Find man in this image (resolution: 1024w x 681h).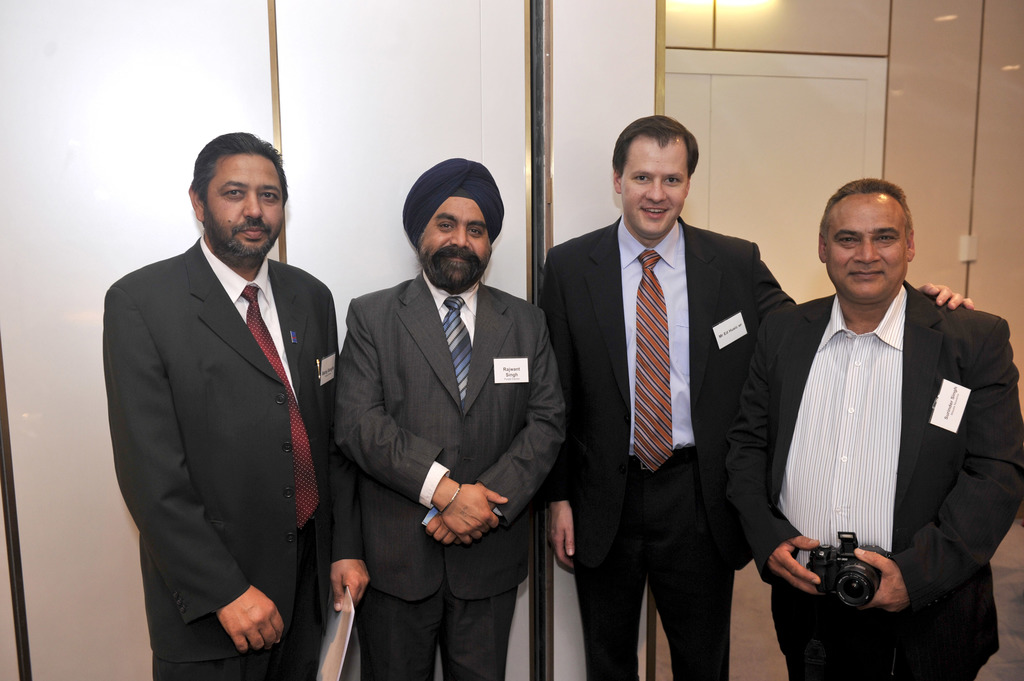
rect(727, 172, 1023, 680).
